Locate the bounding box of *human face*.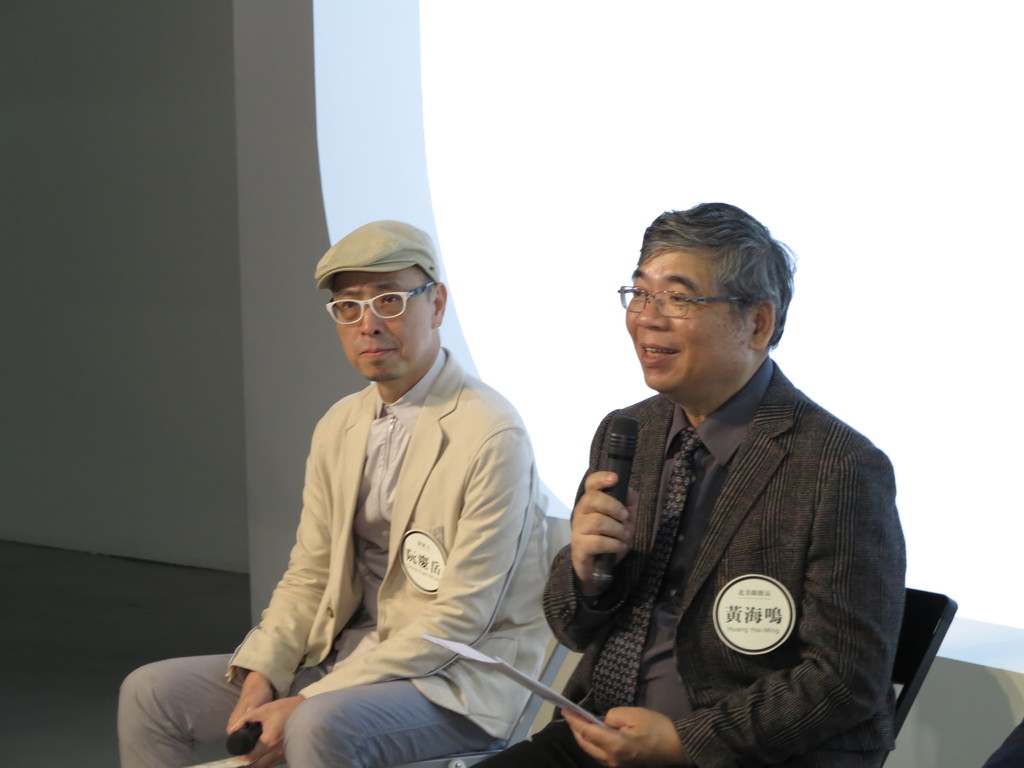
Bounding box: 627/253/743/393.
